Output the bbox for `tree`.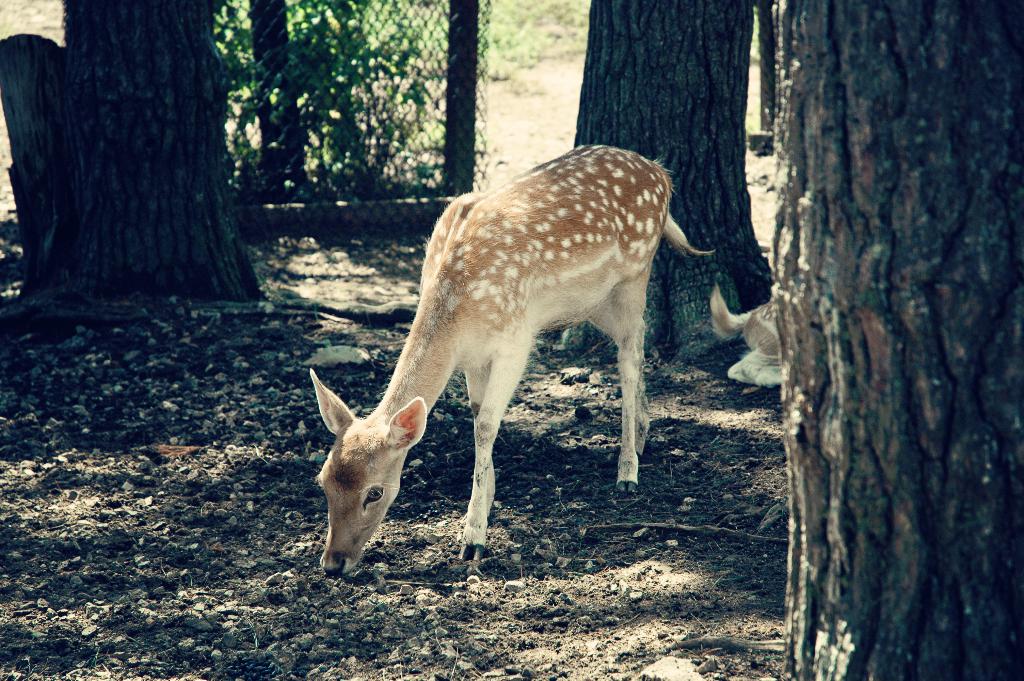
box(541, 0, 780, 358).
